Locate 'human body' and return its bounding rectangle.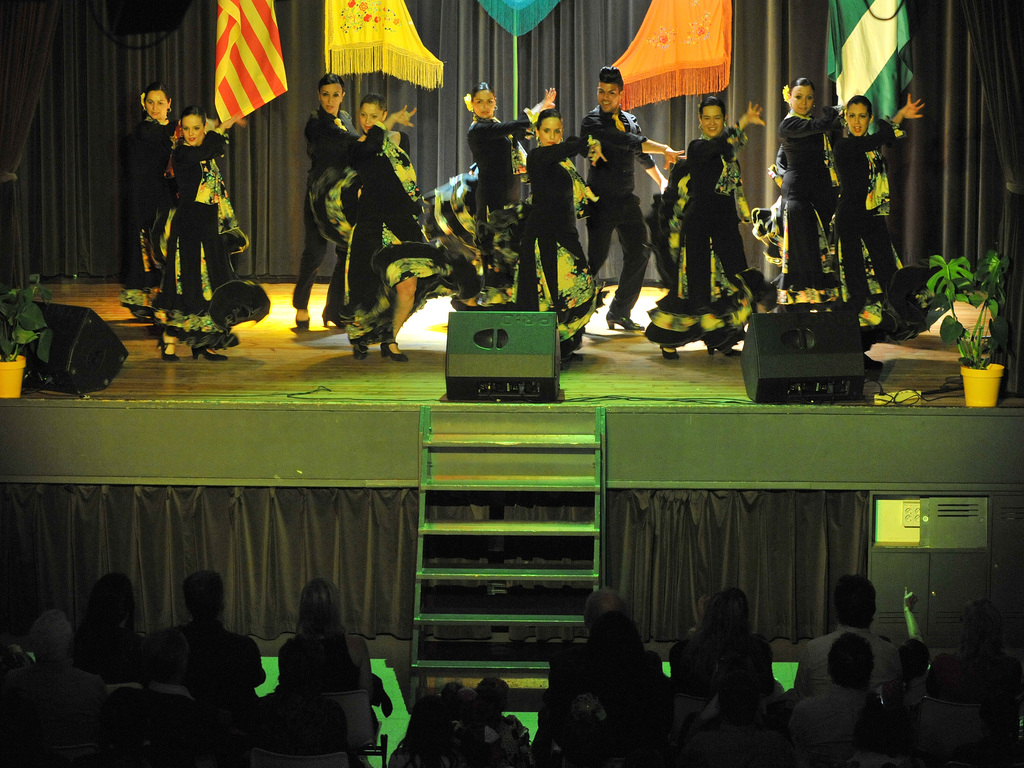
[x1=676, y1=590, x2=771, y2=651].
